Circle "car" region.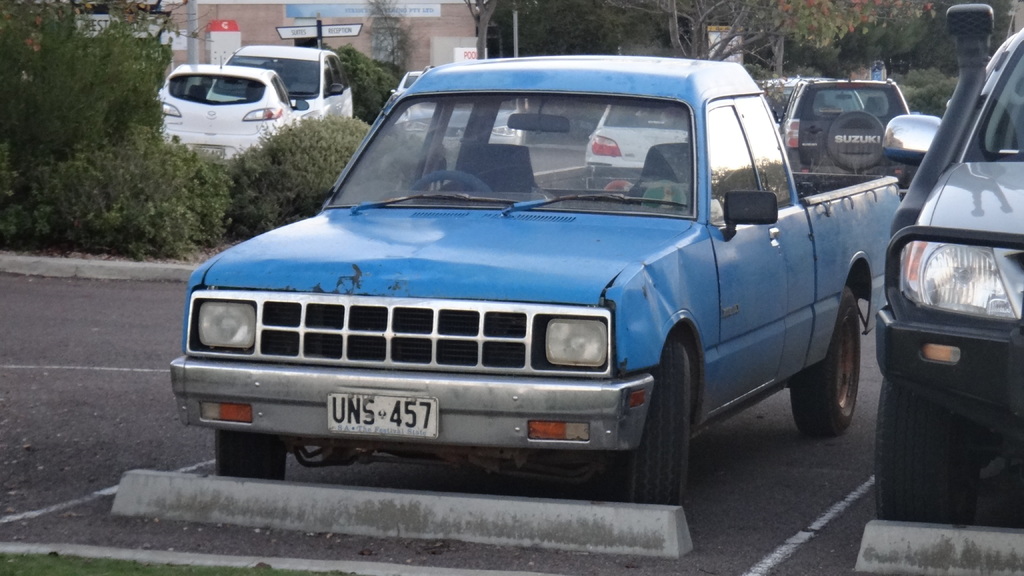
Region: 404:95:526:152.
